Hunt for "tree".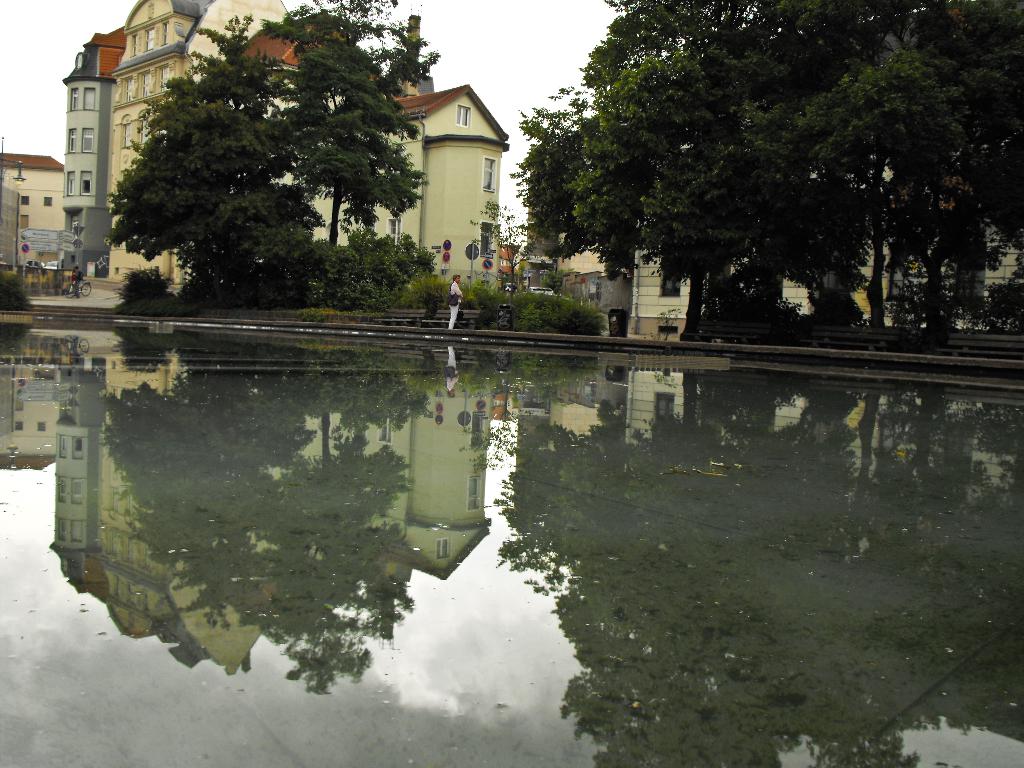
Hunted down at [263,0,442,239].
